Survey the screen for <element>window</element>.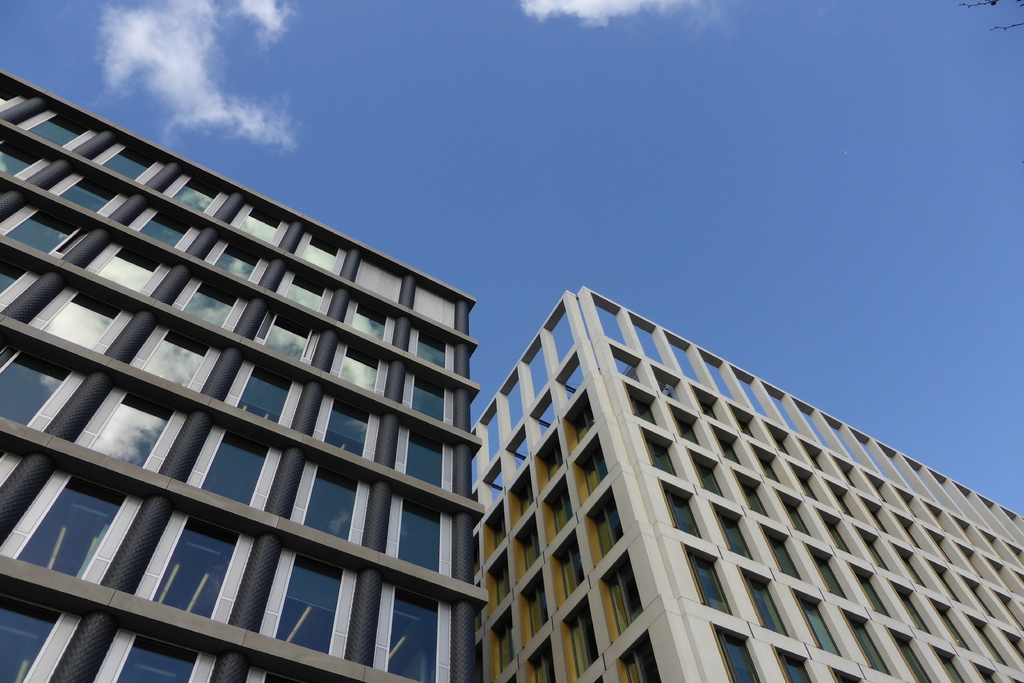
Survey found: locate(850, 566, 890, 613).
